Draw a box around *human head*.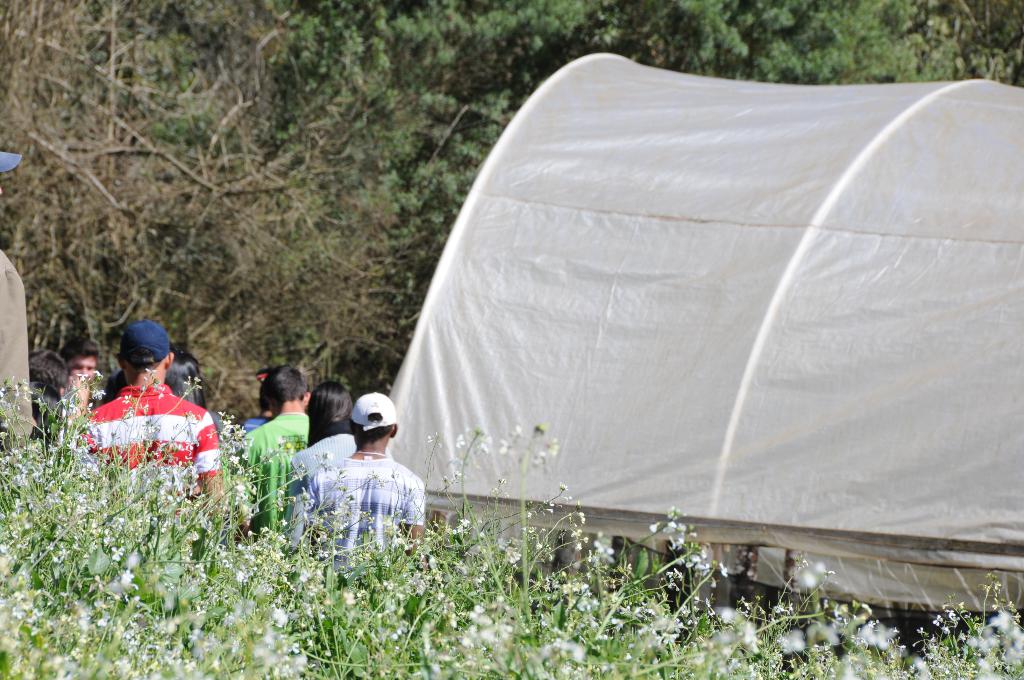
<bbox>104, 324, 181, 389</bbox>.
